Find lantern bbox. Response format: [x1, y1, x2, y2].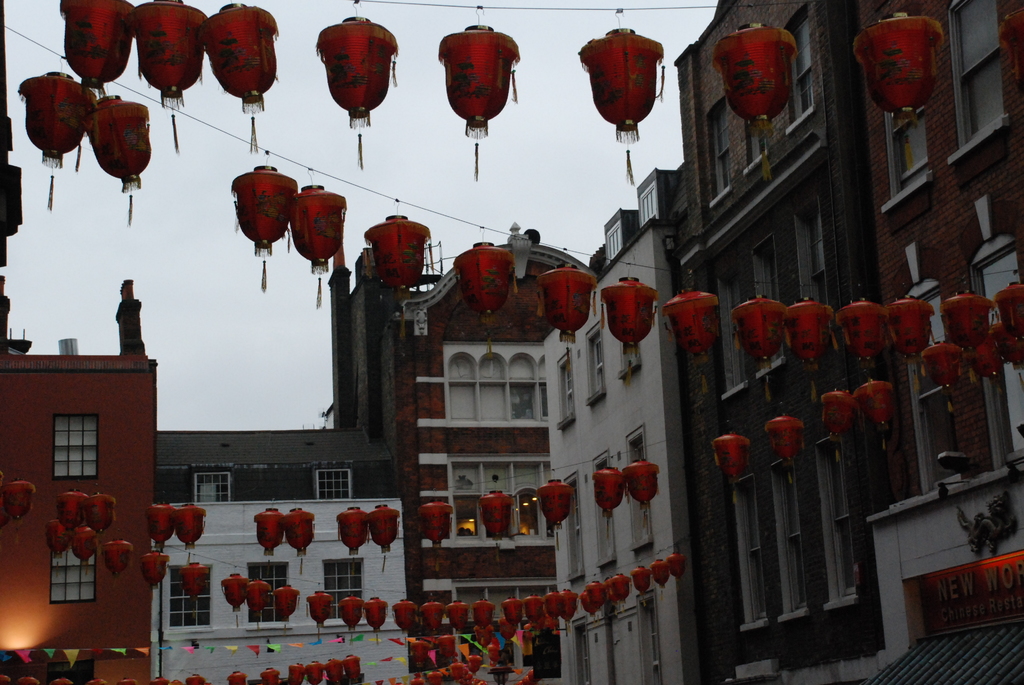
[856, 381, 896, 445].
